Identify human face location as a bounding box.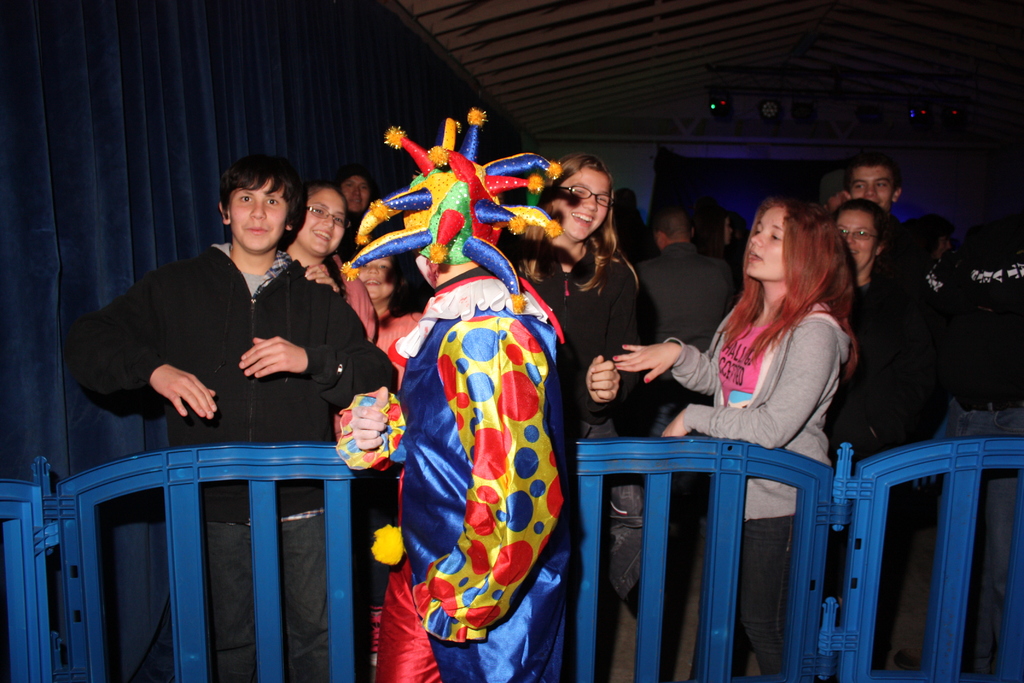
(left=228, top=176, right=289, bottom=251).
